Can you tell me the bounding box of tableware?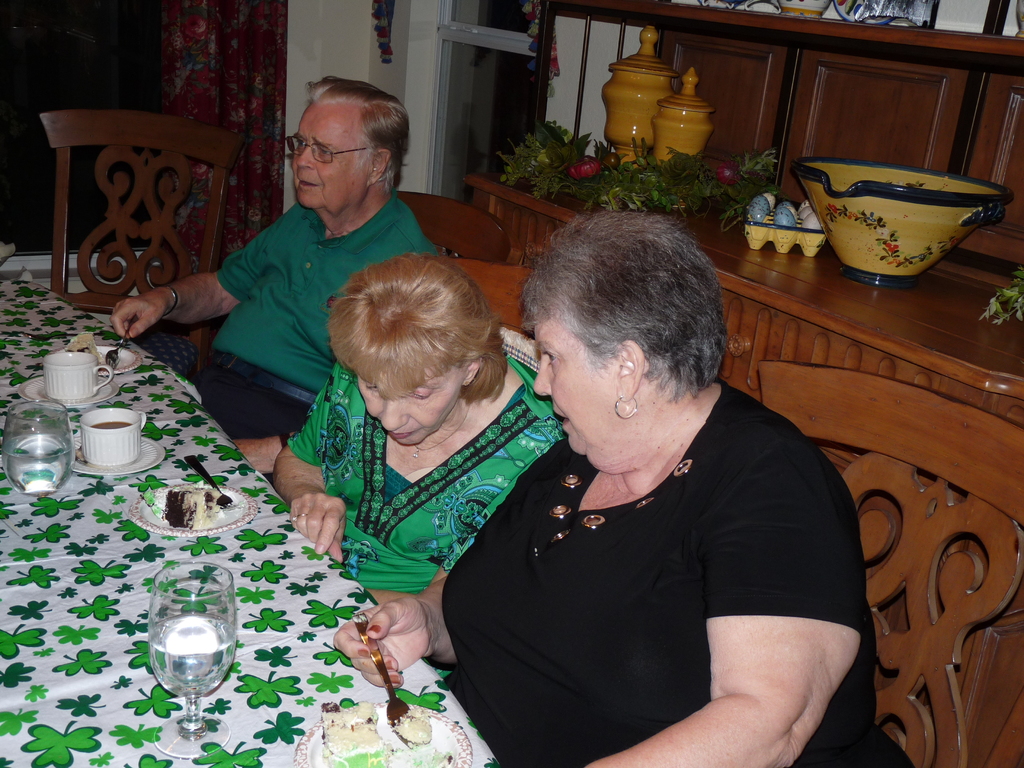
pyautogui.locateOnScreen(181, 452, 235, 509).
